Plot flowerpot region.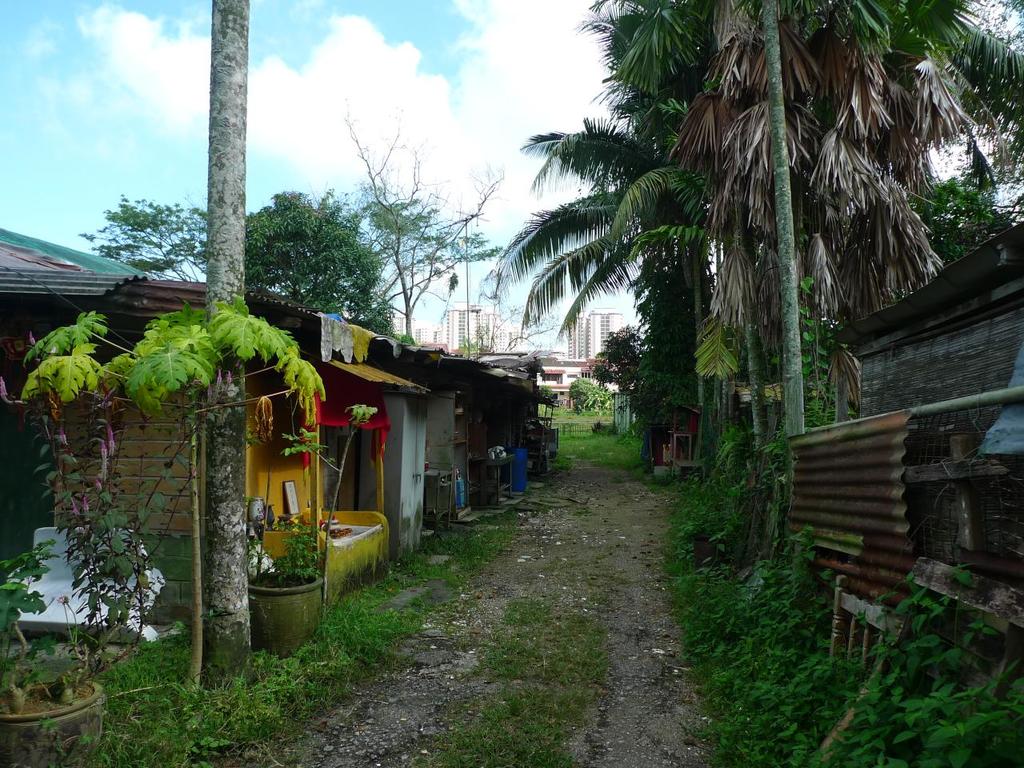
Plotted at 236,545,321,658.
